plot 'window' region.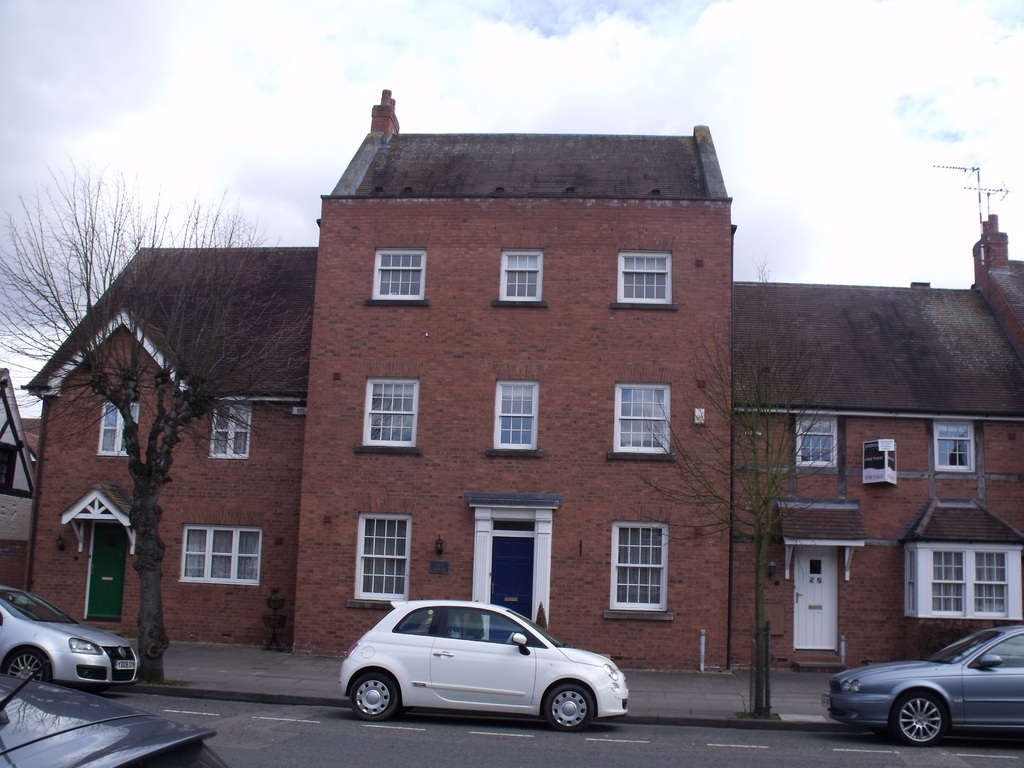
Plotted at BBox(358, 373, 416, 456).
